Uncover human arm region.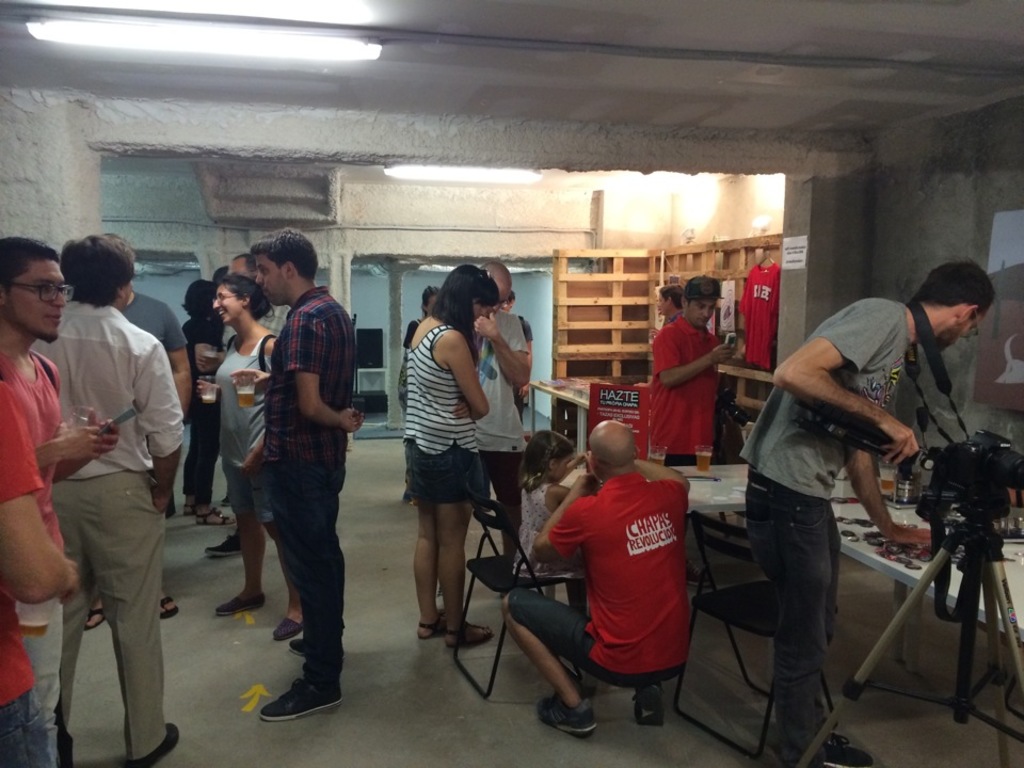
Uncovered: <box>281,310,361,435</box>.
